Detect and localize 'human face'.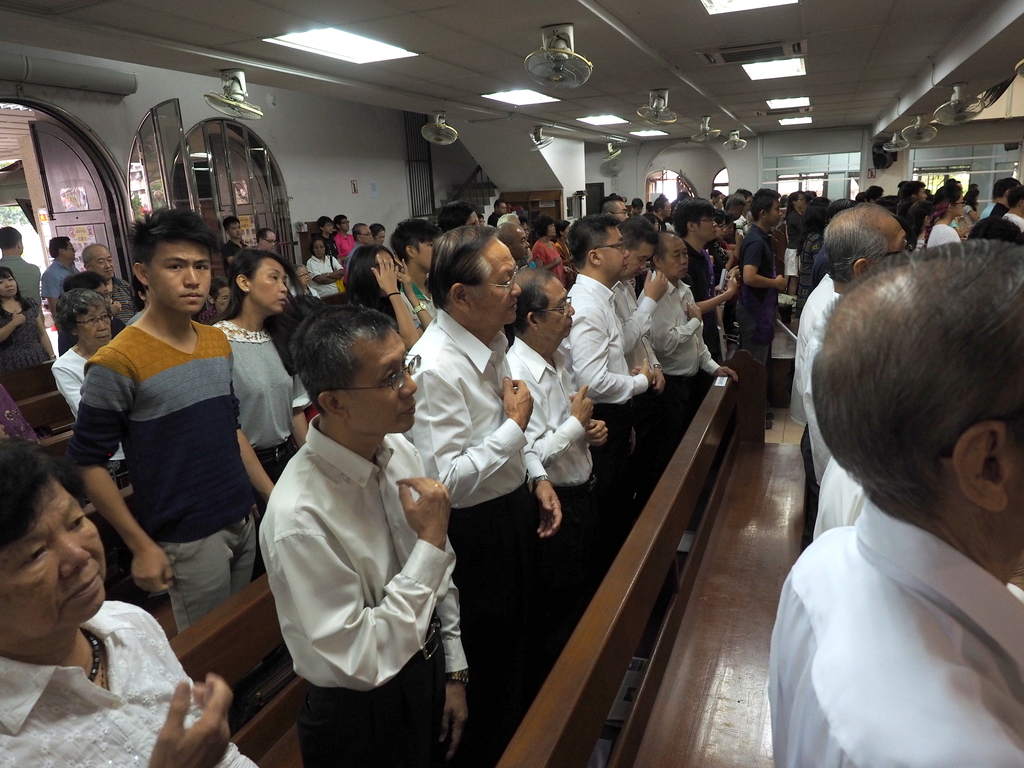
Localized at (x1=248, y1=257, x2=291, y2=309).
